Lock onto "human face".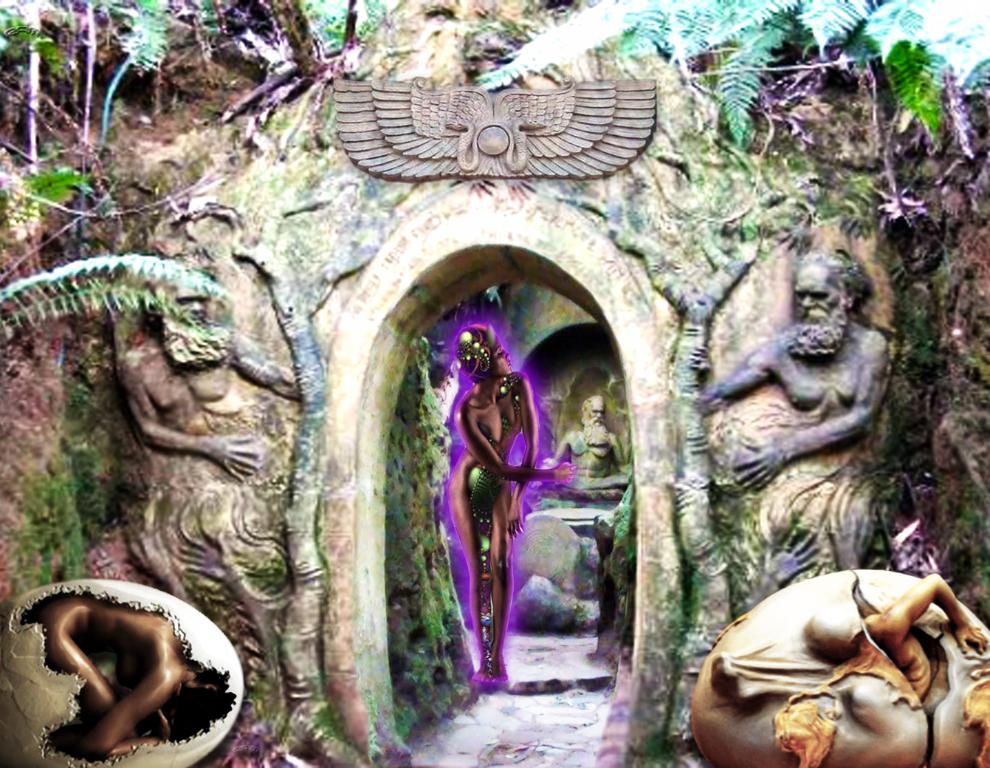
Locked: region(483, 340, 515, 377).
